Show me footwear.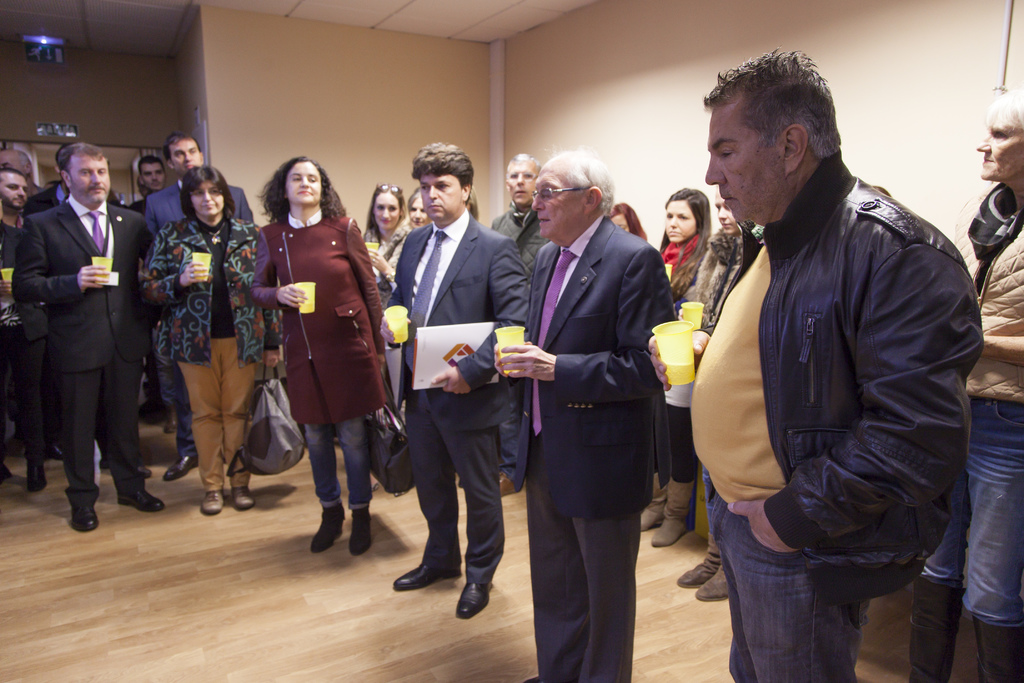
footwear is here: box=[231, 487, 252, 514].
